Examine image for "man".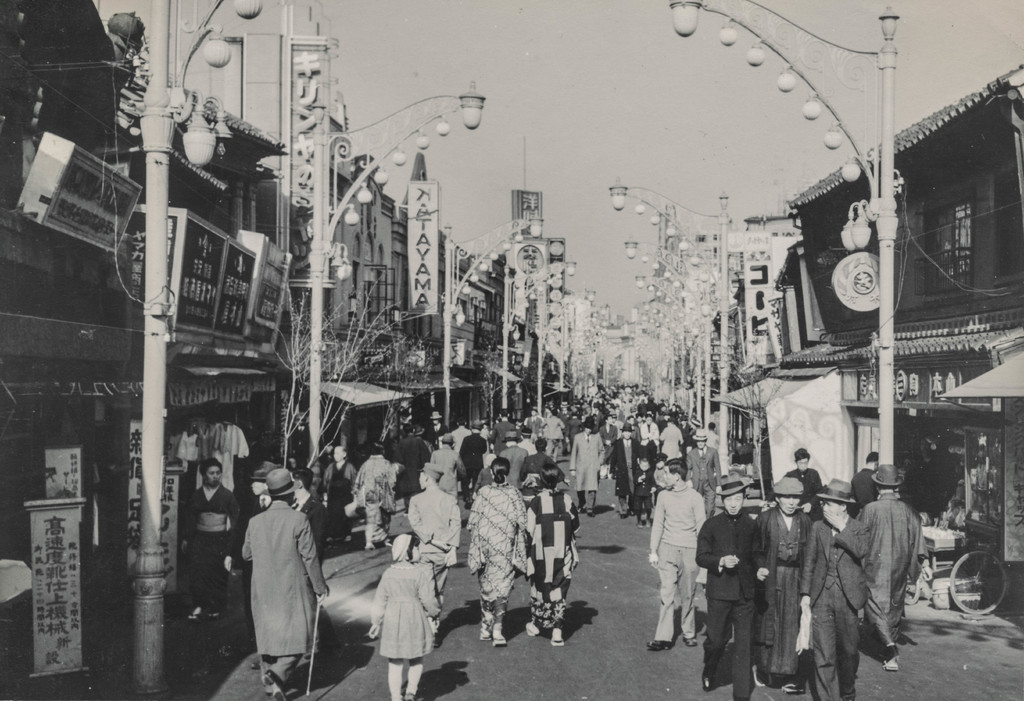
Examination result: left=227, top=465, right=321, bottom=698.
